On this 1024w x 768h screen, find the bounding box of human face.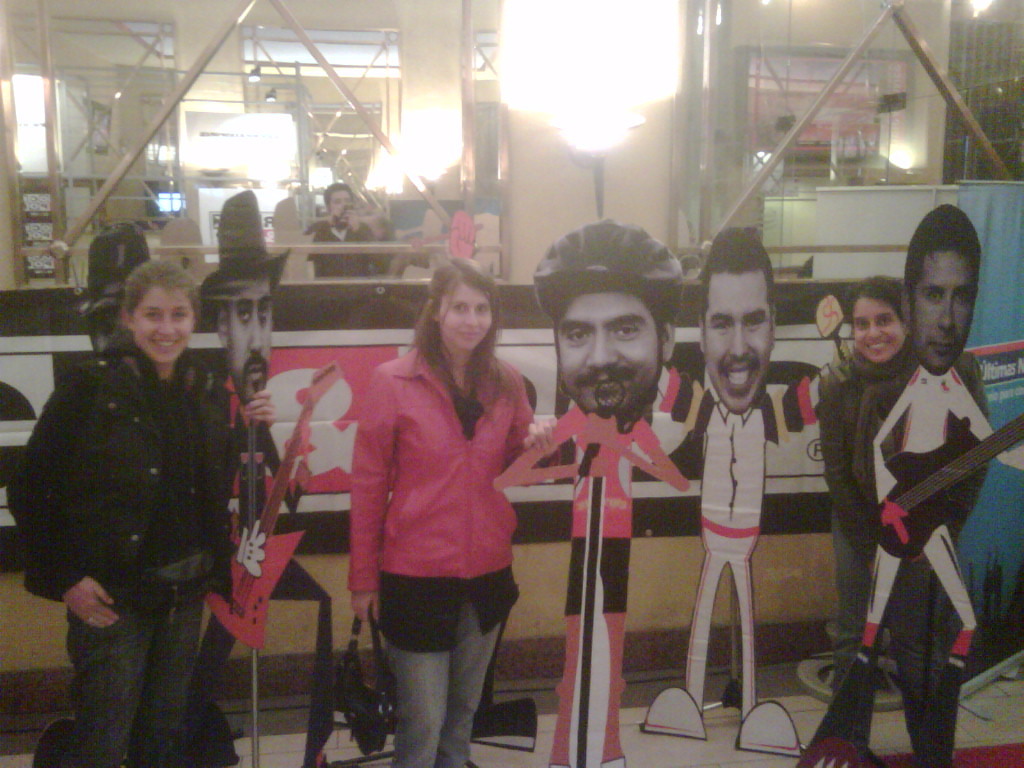
Bounding box: 707:270:771:410.
